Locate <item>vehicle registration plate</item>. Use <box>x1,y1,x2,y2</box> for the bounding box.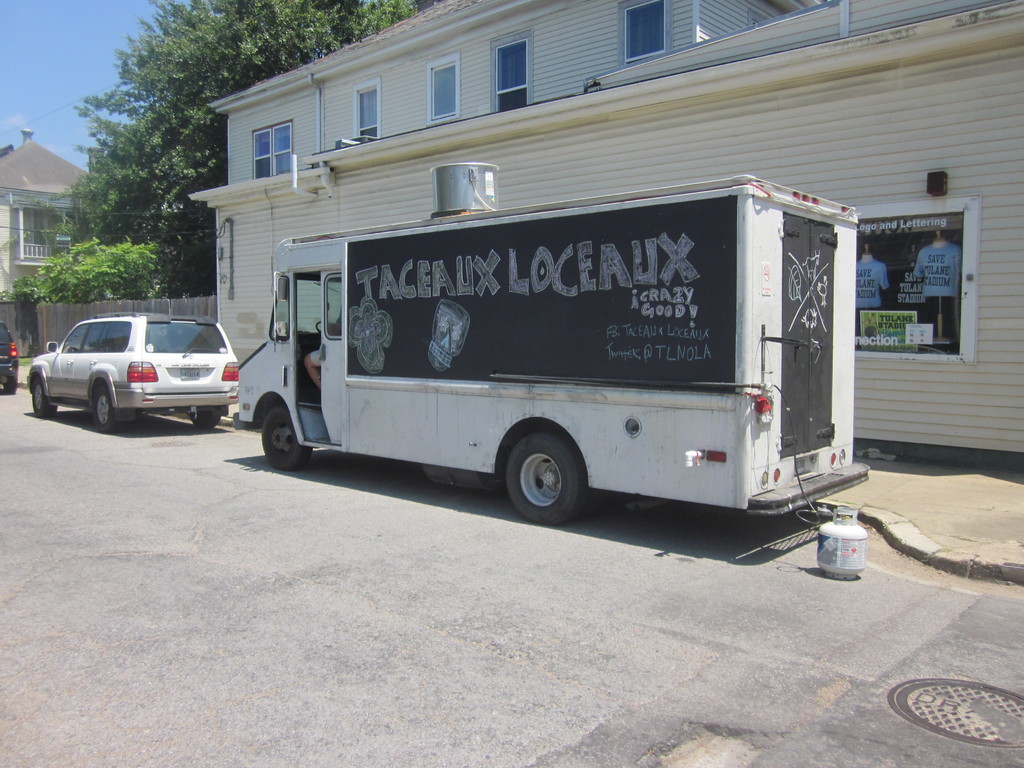
<box>179,369,202,382</box>.
